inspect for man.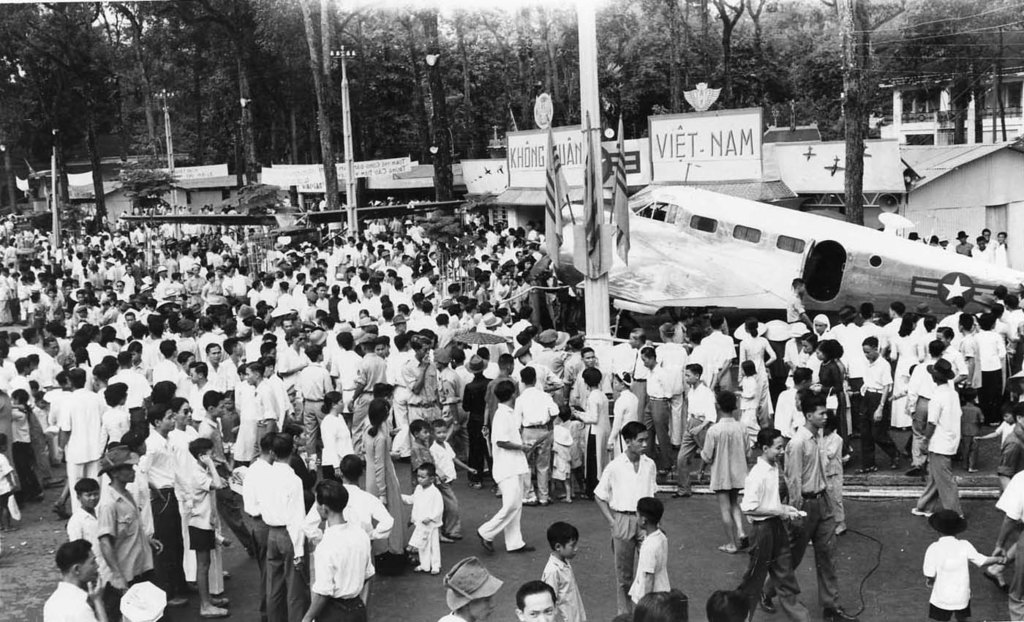
Inspection: <box>42,537,103,621</box>.
